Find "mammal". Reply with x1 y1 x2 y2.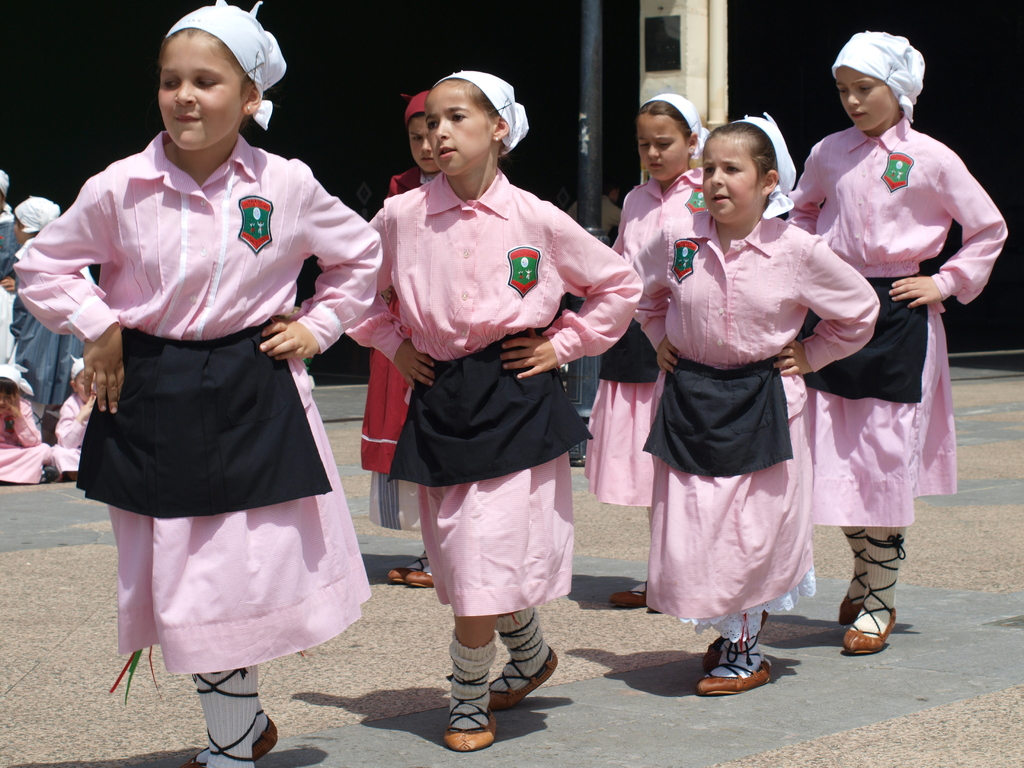
580 92 710 604.
